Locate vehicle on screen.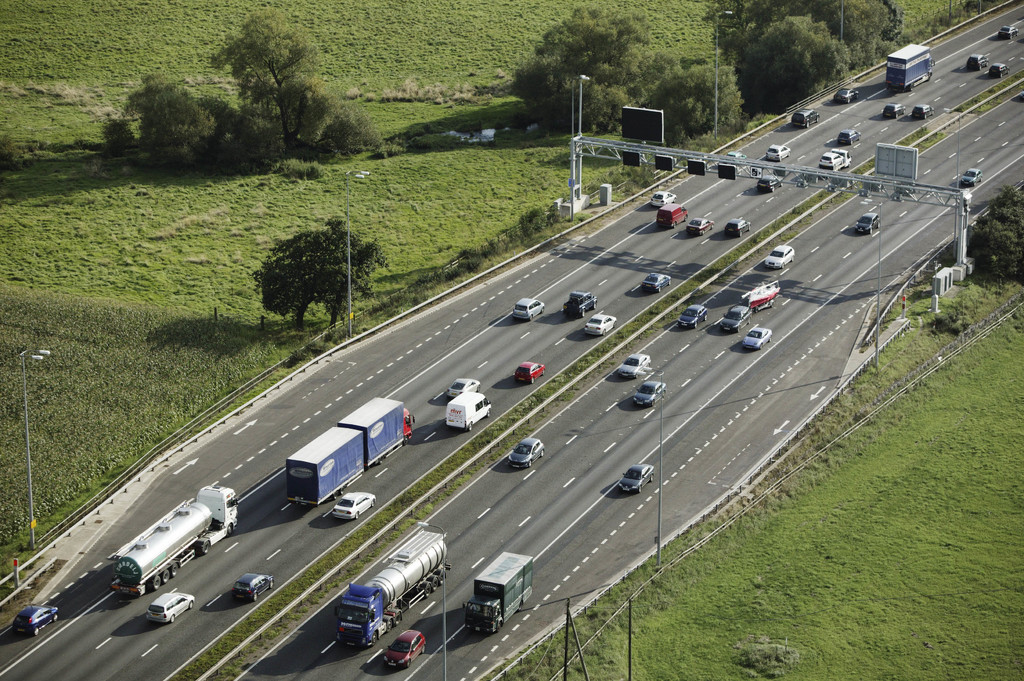
On screen at [679, 305, 705, 327].
